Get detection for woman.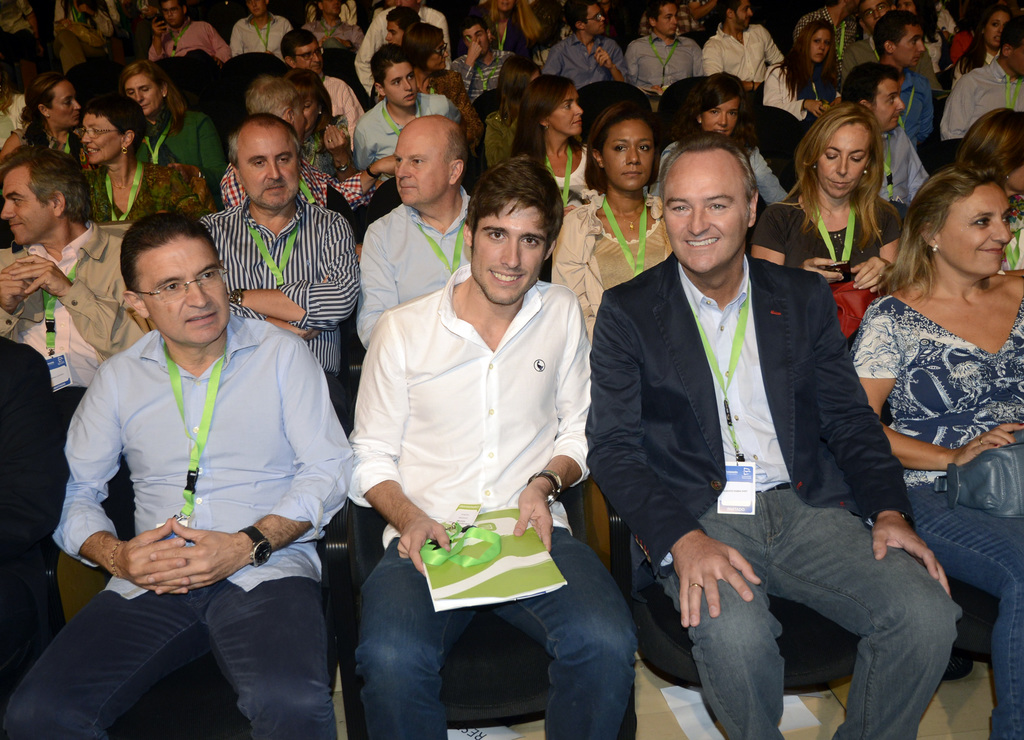
Detection: box=[285, 67, 360, 184].
